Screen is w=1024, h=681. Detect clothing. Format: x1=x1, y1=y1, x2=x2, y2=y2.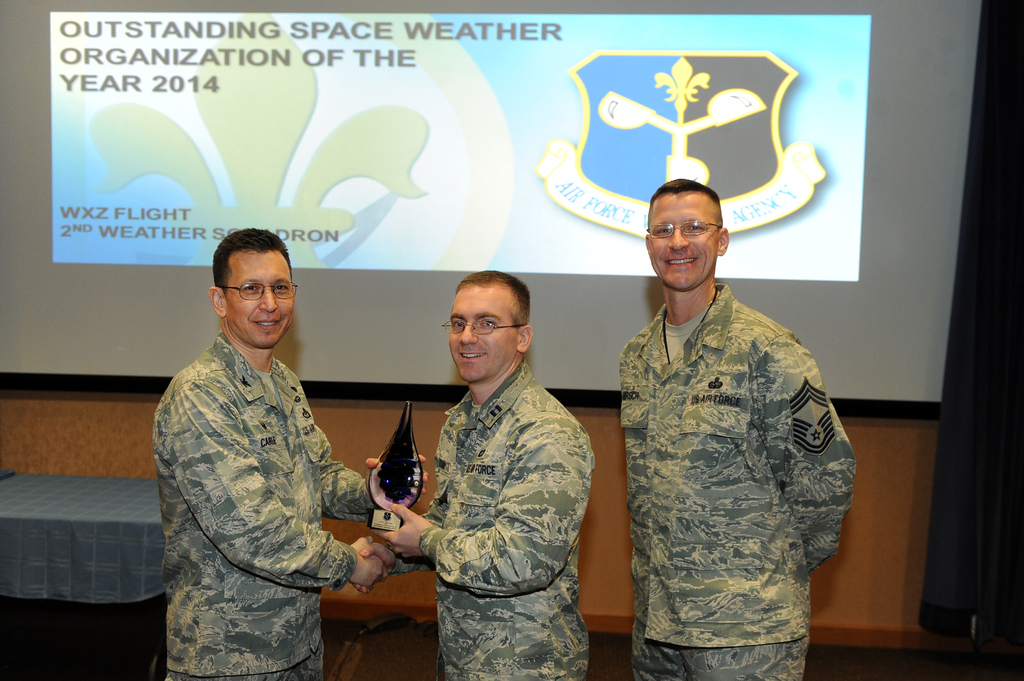
x1=394, y1=360, x2=596, y2=680.
